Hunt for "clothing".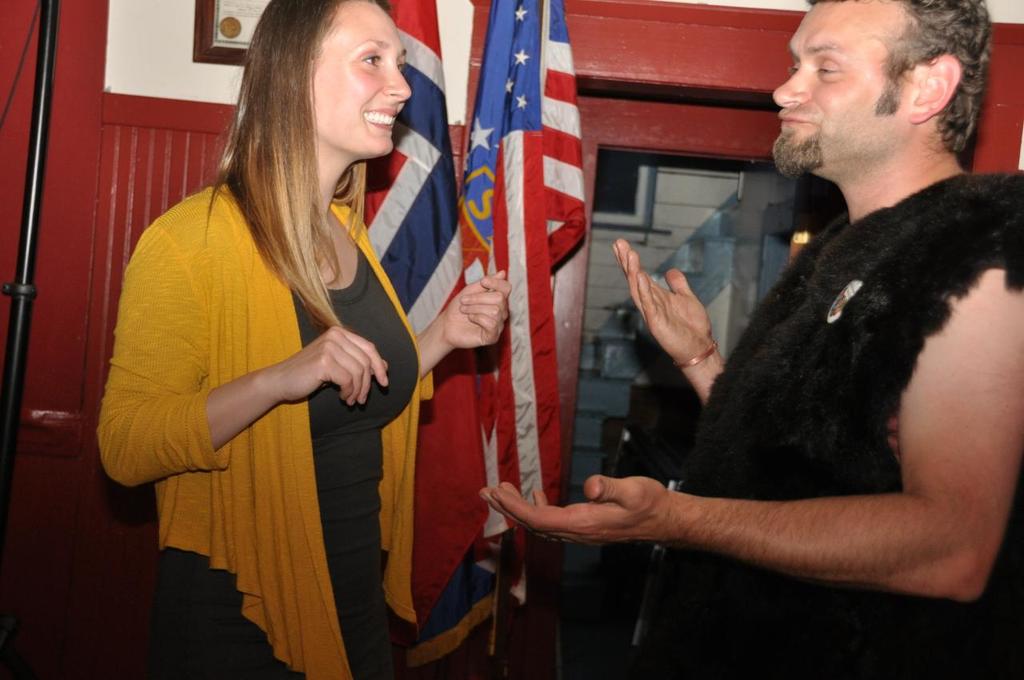
Hunted down at [left=630, top=171, right=1023, bottom=679].
